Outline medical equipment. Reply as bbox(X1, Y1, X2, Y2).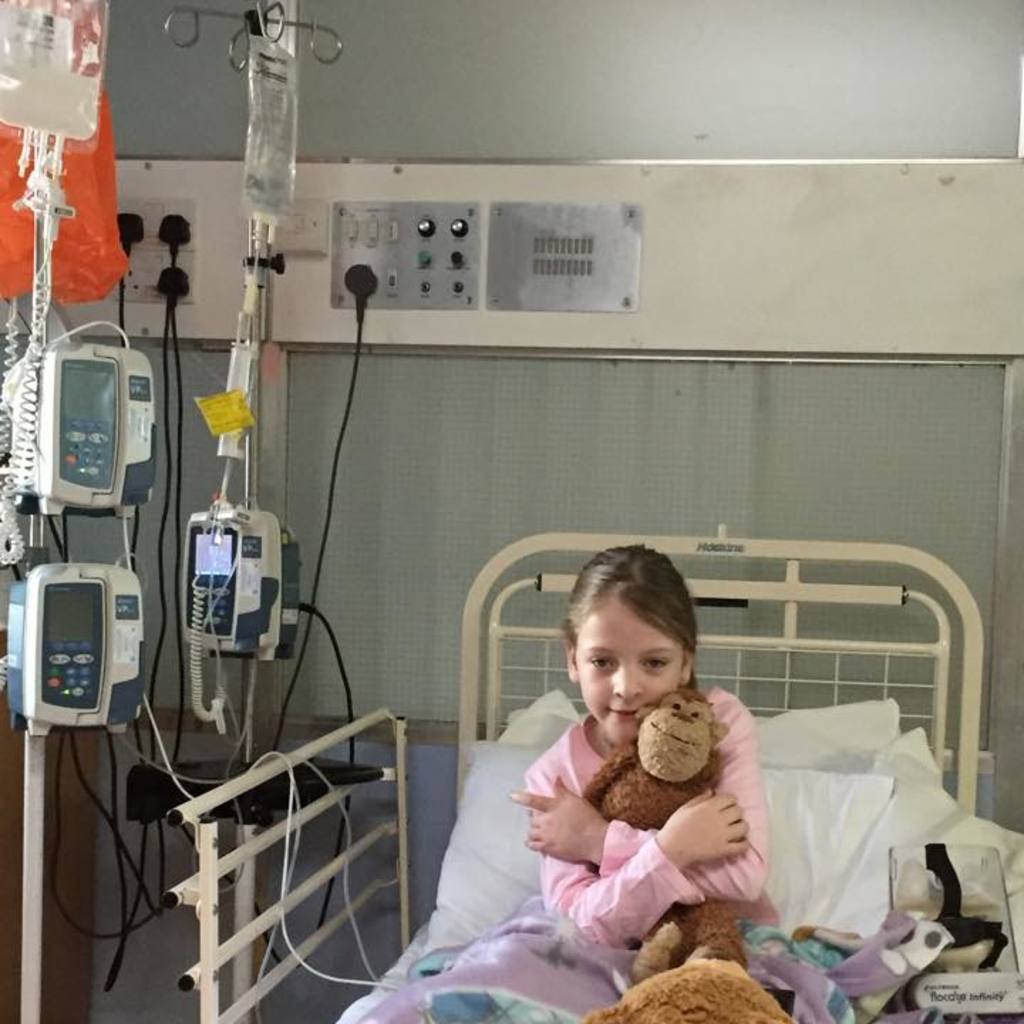
bbox(0, 0, 161, 1023).
